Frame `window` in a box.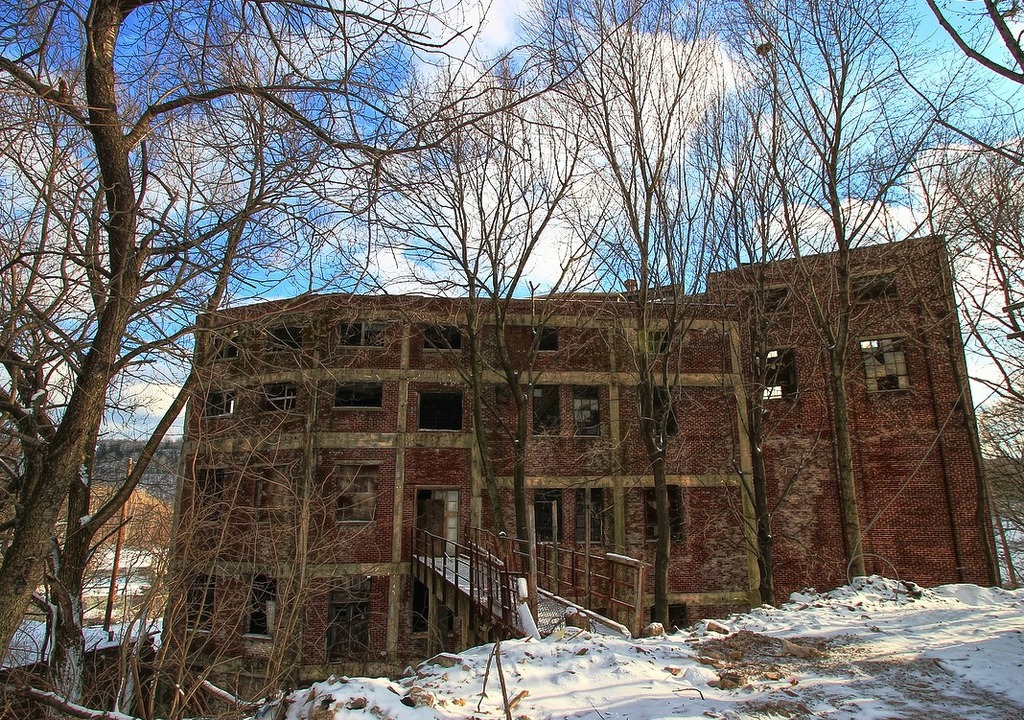
x1=849, y1=267, x2=899, y2=313.
